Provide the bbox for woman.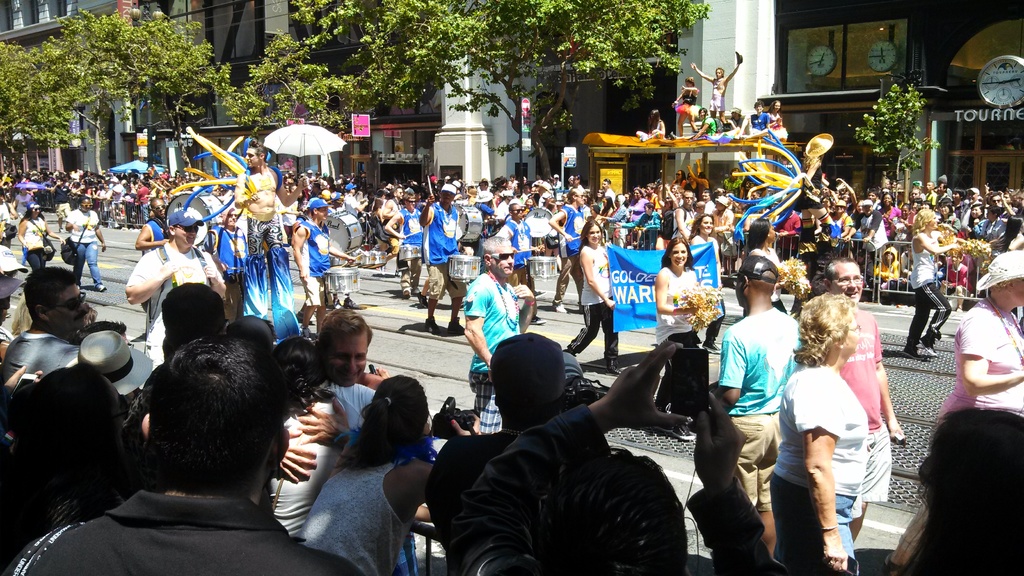
972,207,1007,239.
